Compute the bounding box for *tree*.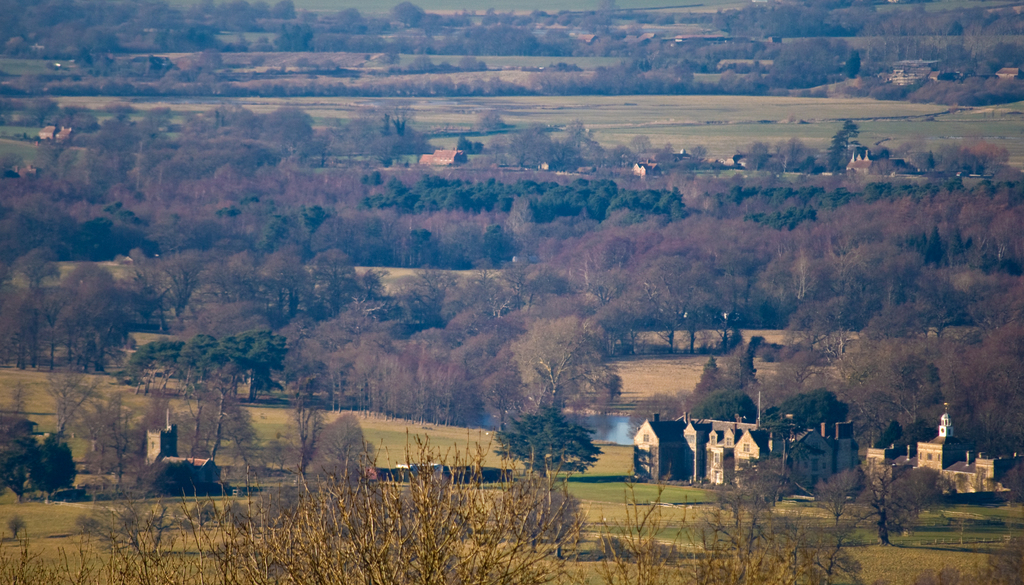
region(814, 475, 859, 543).
